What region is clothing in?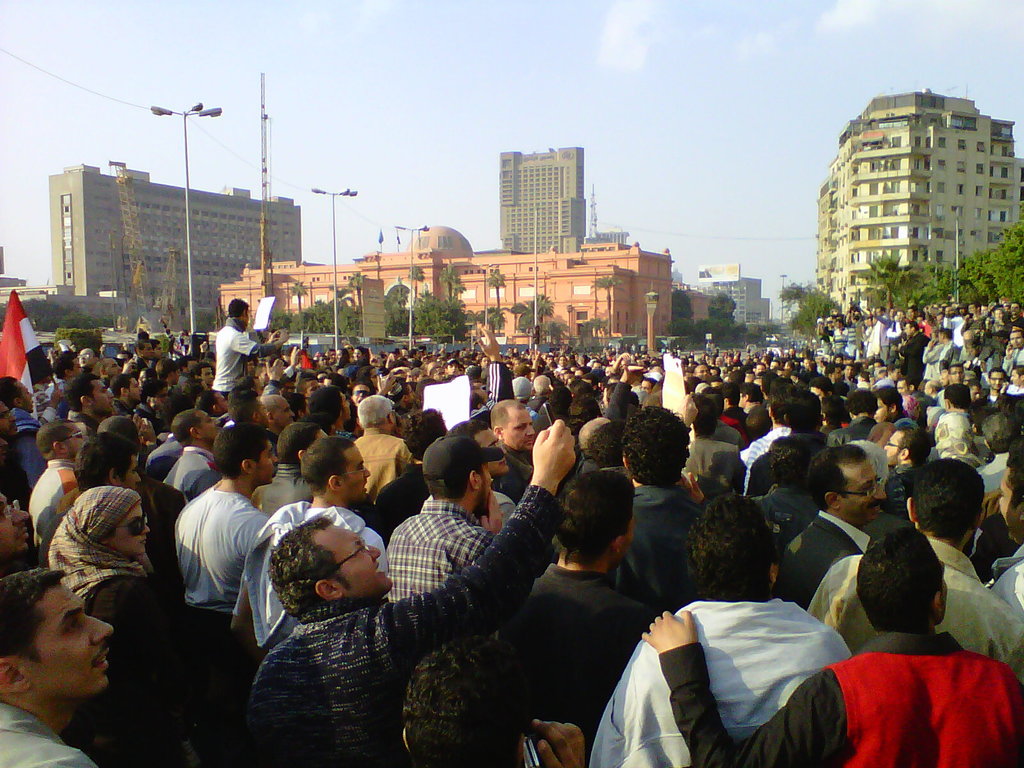
bbox=(902, 321, 931, 415).
